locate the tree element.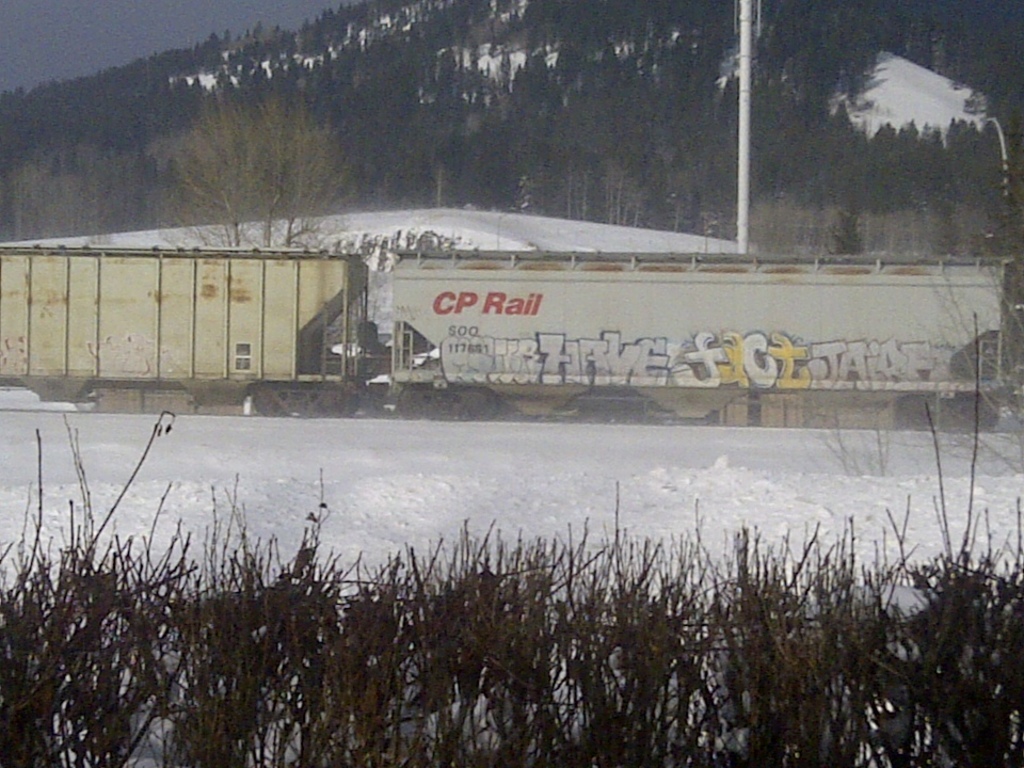
Element bbox: [left=752, top=0, right=1023, bottom=254].
